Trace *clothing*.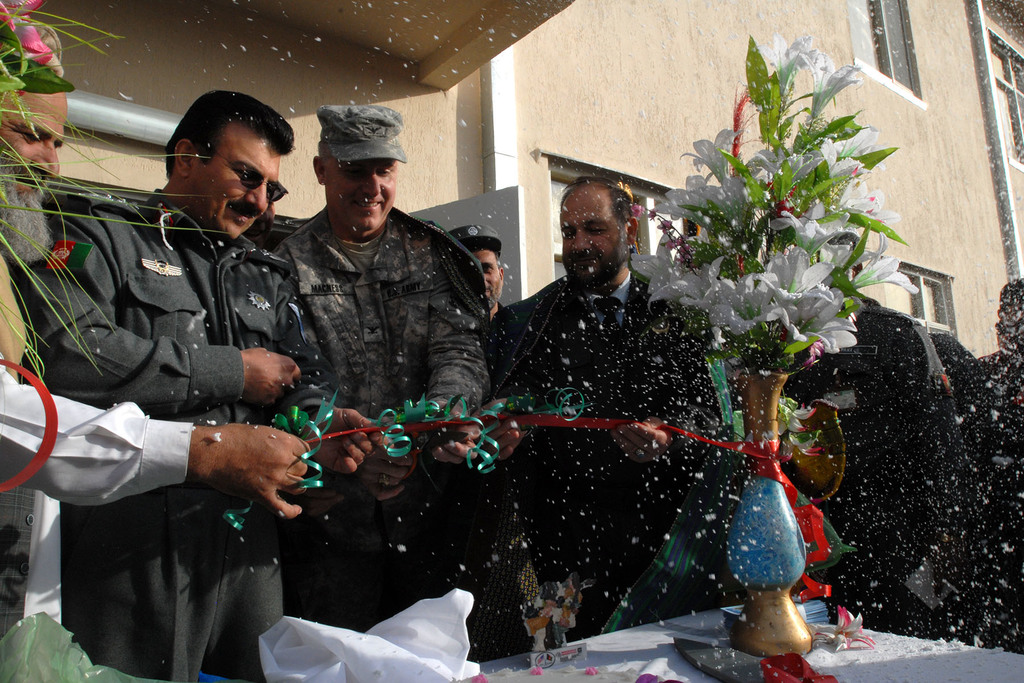
Traced to detection(271, 220, 473, 603).
